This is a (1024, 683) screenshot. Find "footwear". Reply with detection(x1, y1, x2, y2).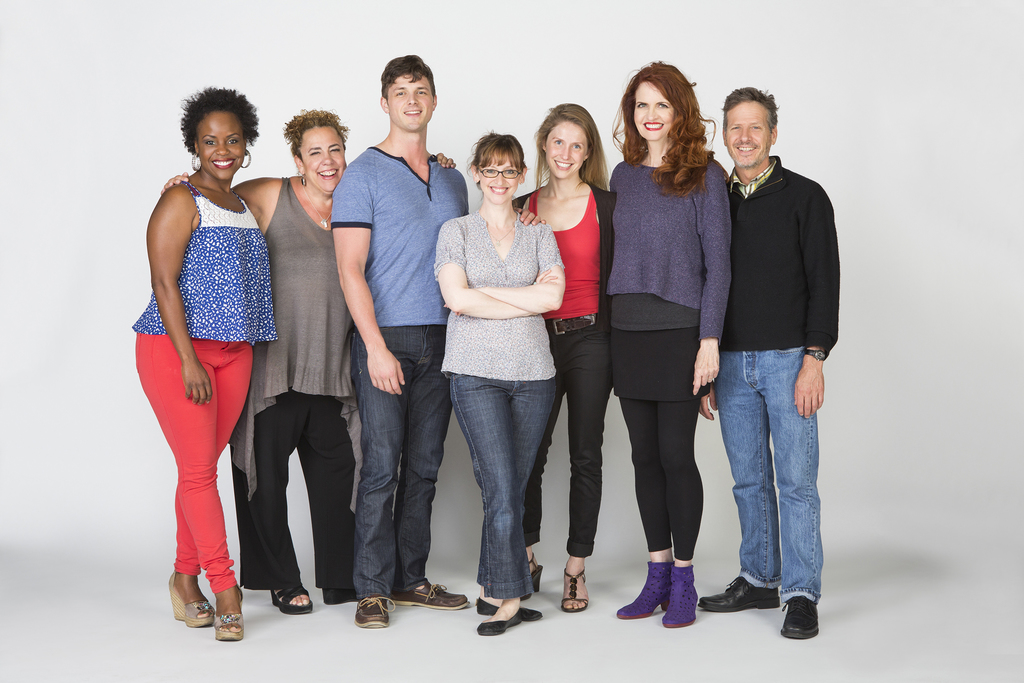
detection(163, 570, 220, 628).
